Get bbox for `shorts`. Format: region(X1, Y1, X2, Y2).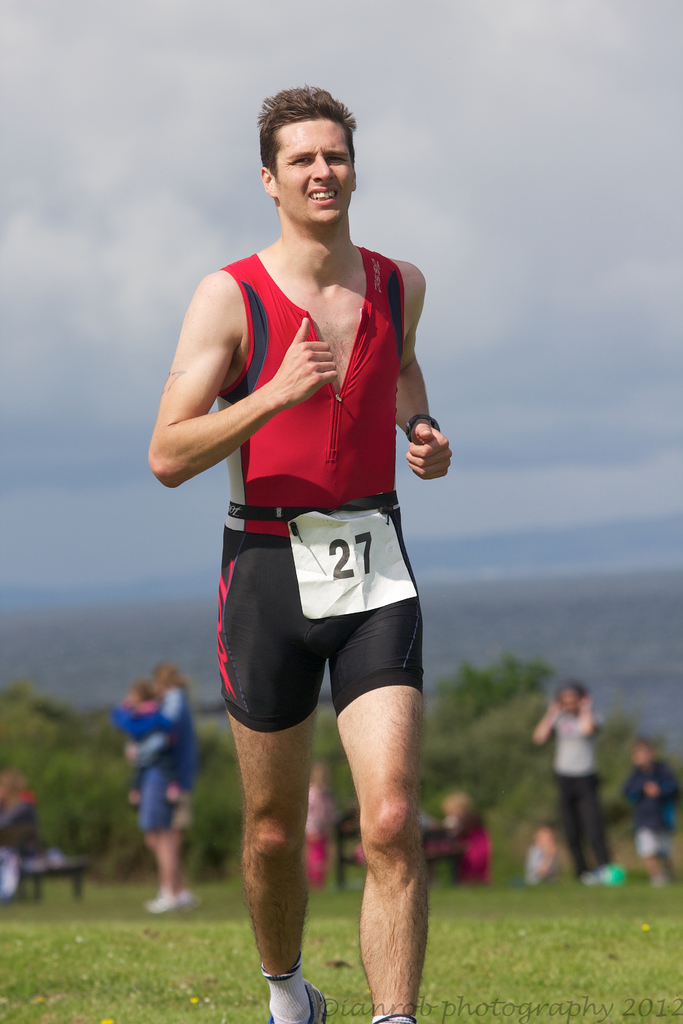
region(208, 505, 436, 736).
